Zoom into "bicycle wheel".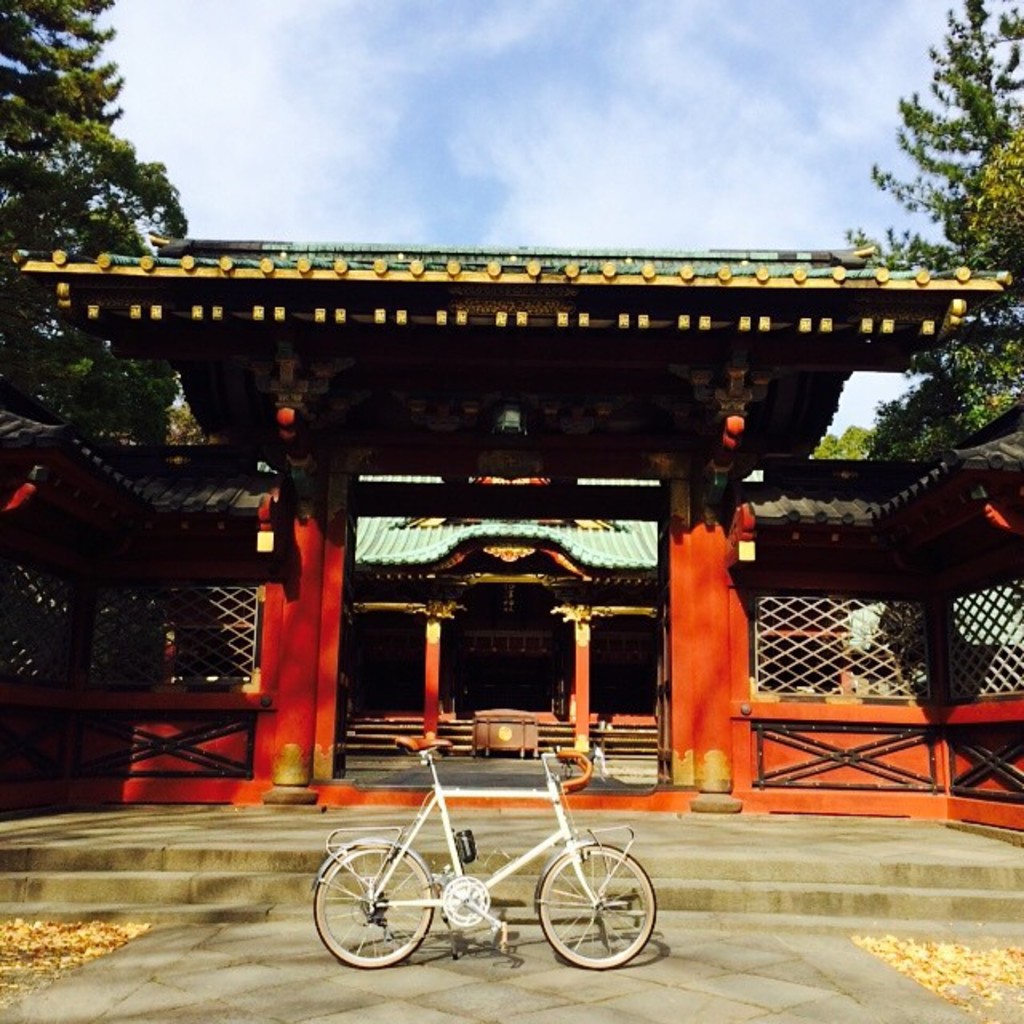
Zoom target: rect(334, 850, 443, 987).
